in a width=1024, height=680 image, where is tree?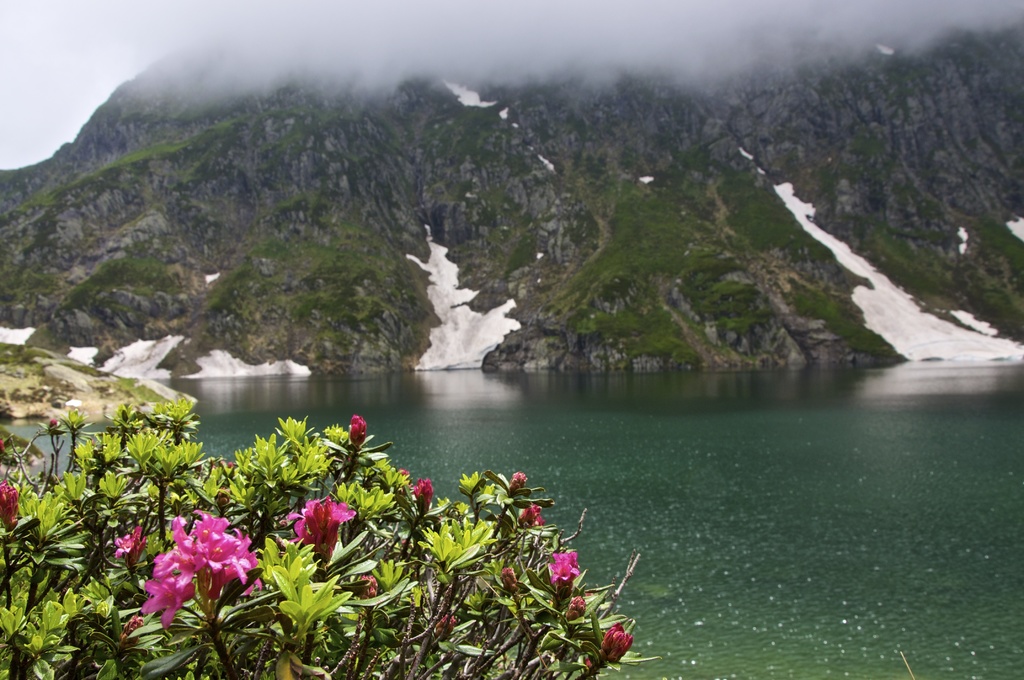
[left=1, top=395, right=642, bottom=679].
